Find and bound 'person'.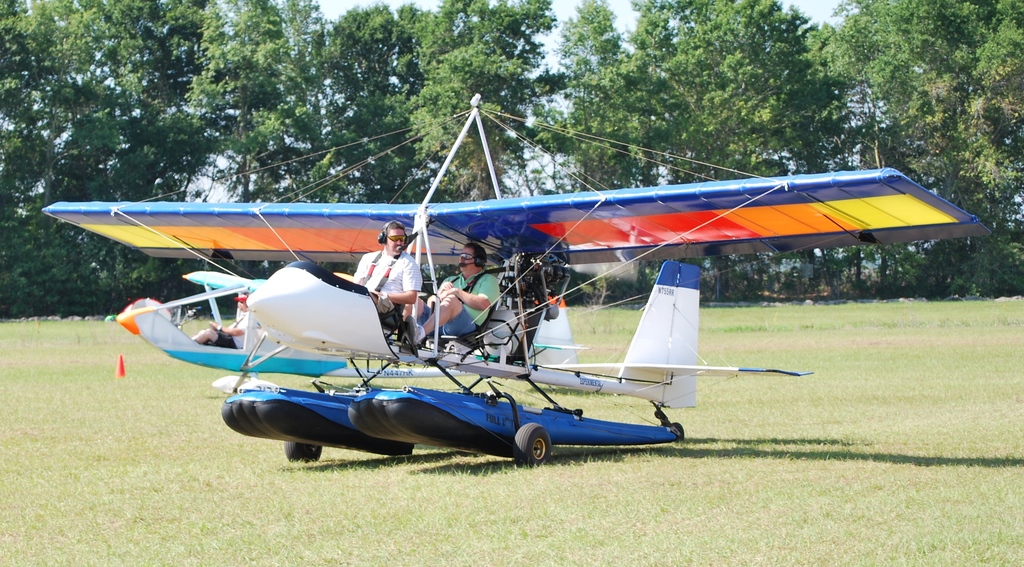
Bound: <region>404, 239, 500, 344</region>.
